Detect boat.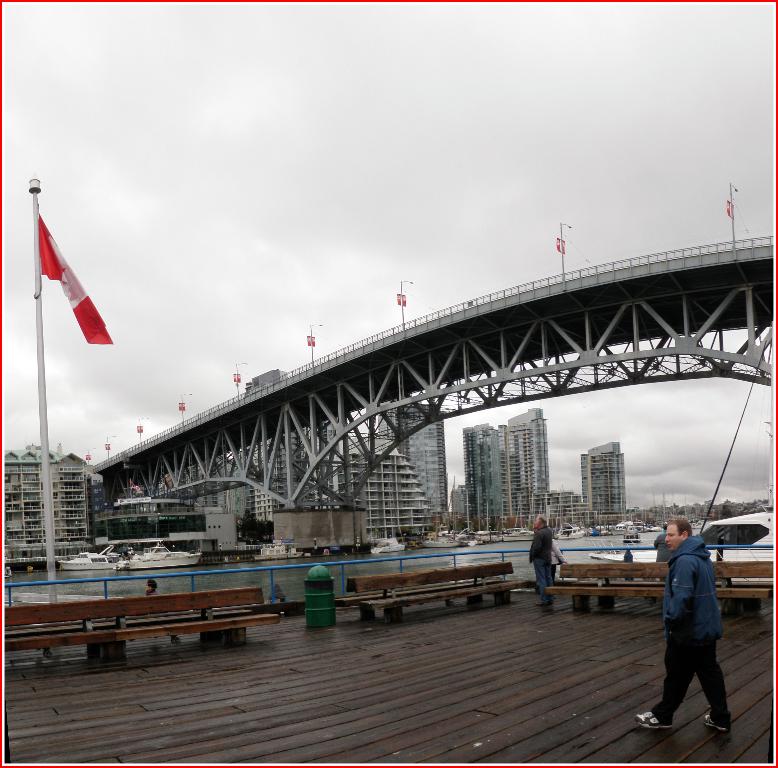
Detected at 55 543 126 568.
